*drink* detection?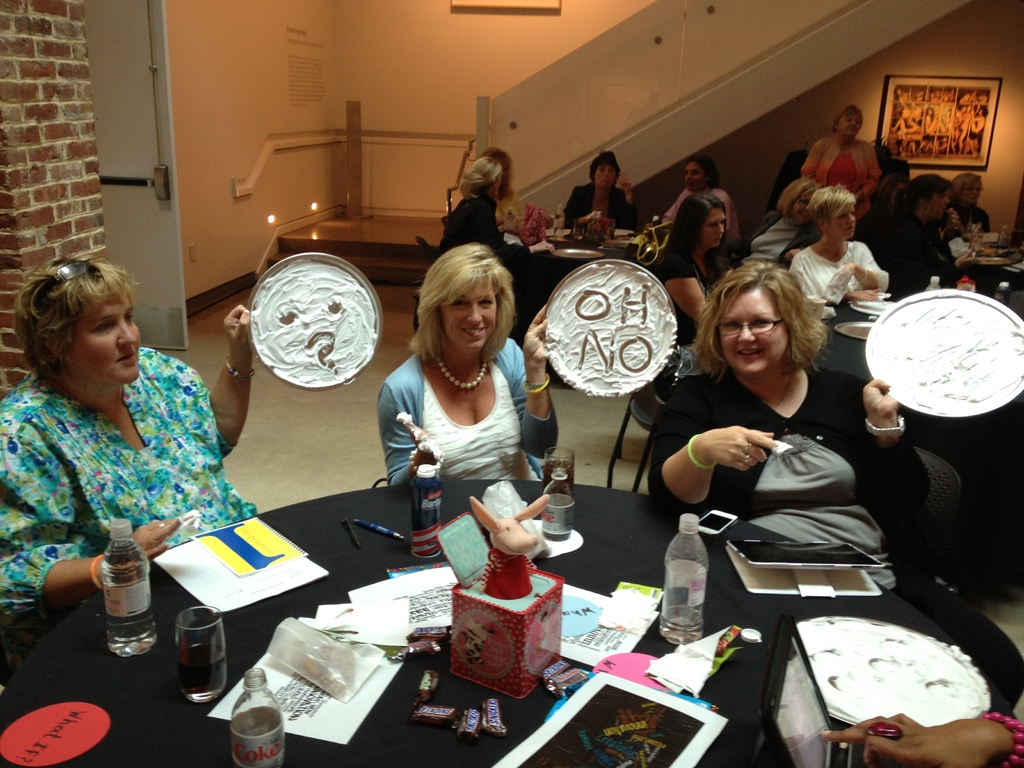
select_region(657, 605, 703, 646)
